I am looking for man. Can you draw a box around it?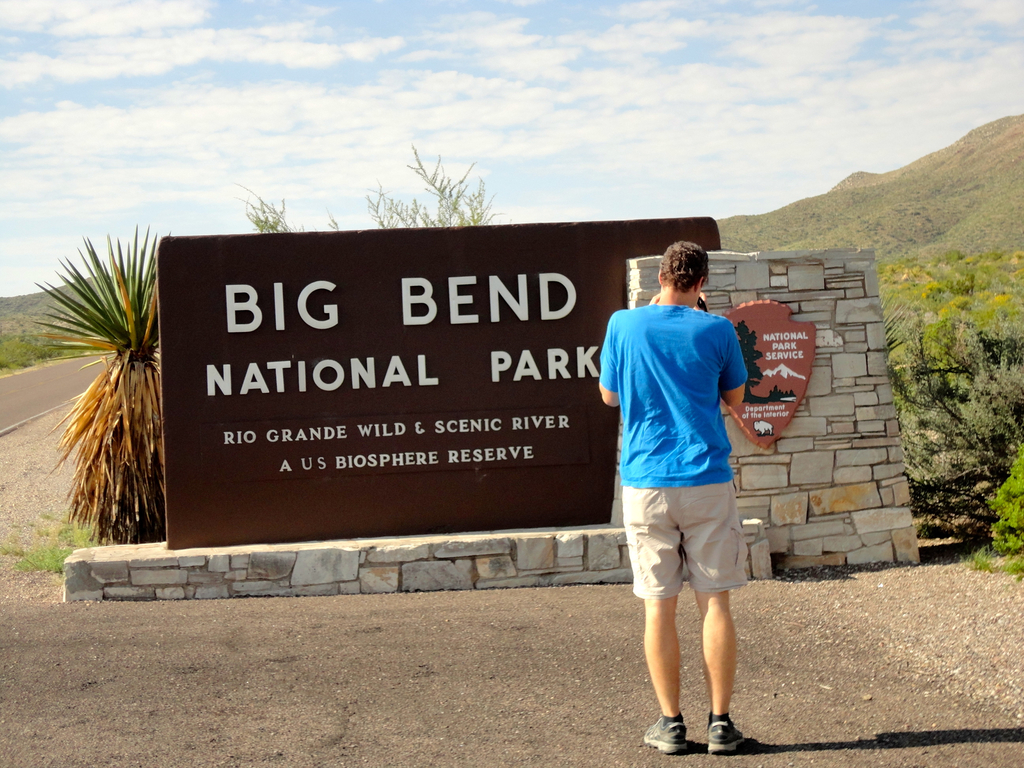
Sure, the bounding box is box(603, 239, 774, 721).
